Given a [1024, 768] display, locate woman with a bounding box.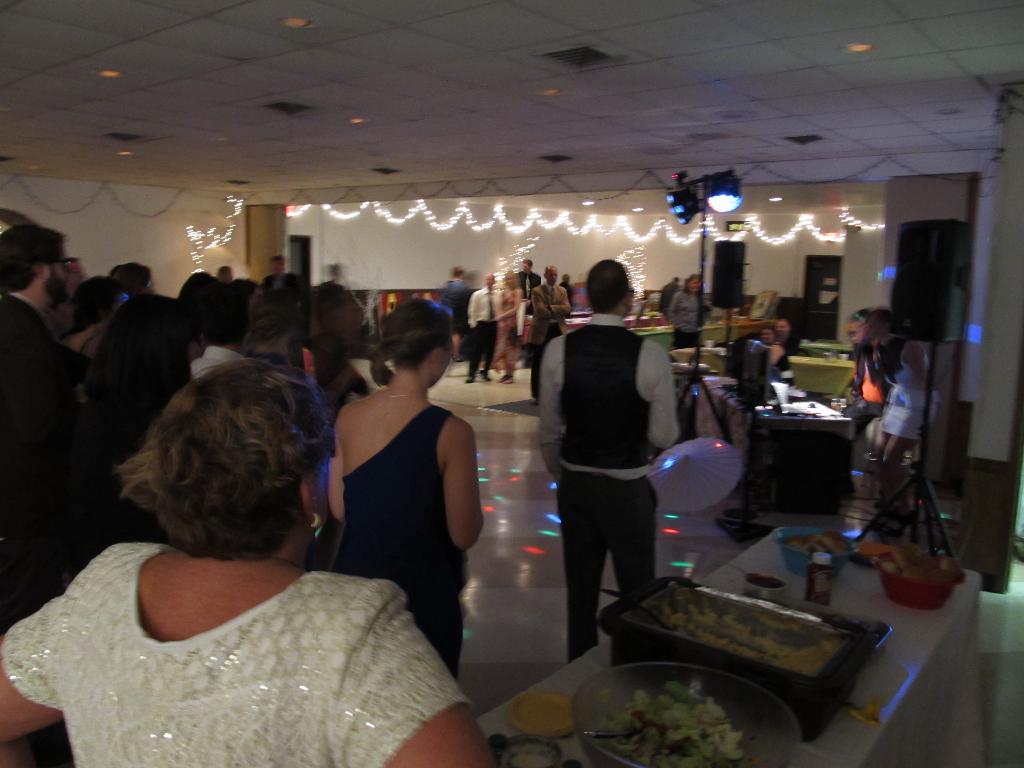
Located: box(25, 374, 448, 762).
